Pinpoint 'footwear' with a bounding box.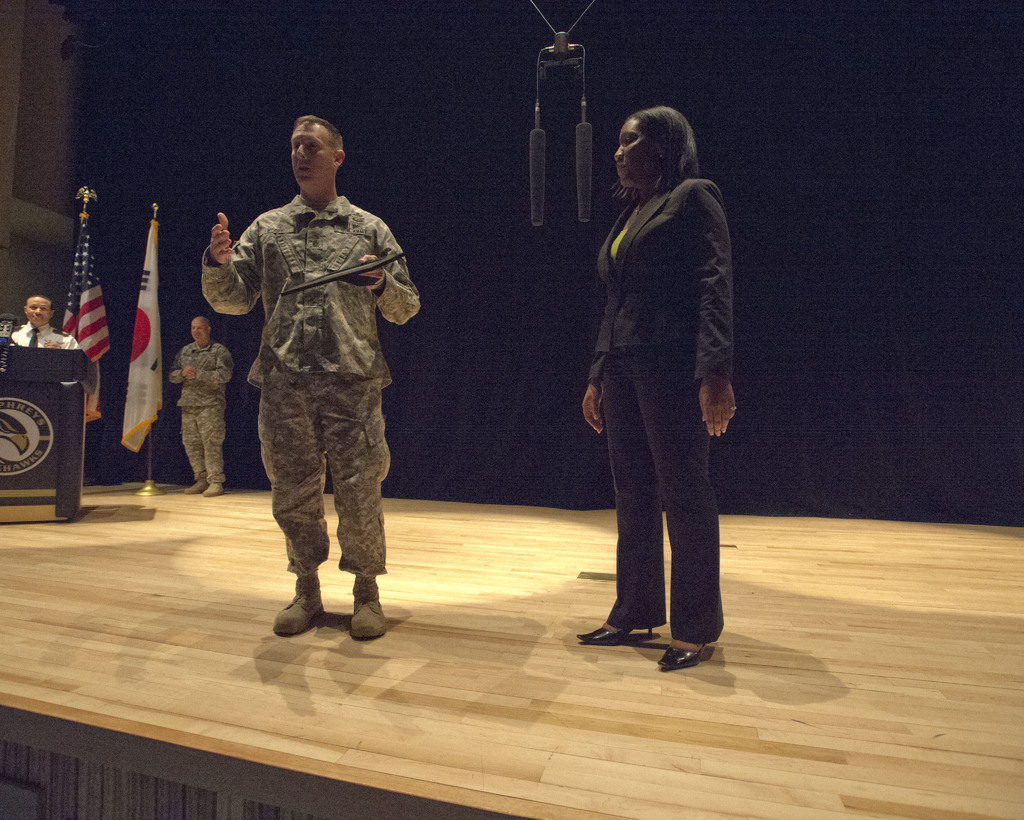
pyautogui.locateOnScreen(575, 615, 664, 644).
